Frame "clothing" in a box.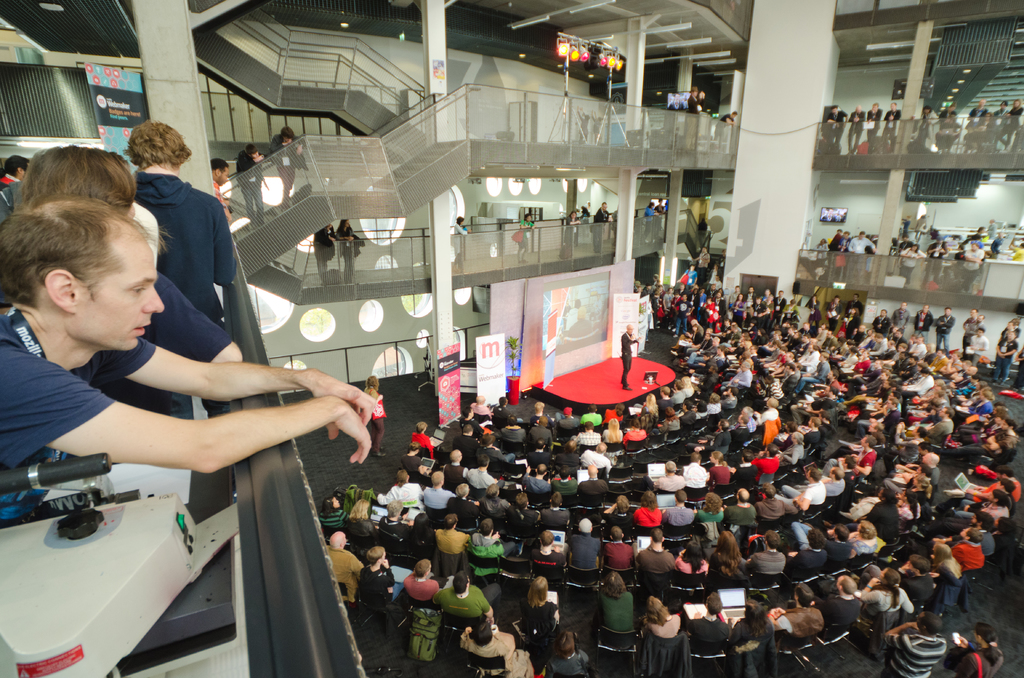
268:135:306:204.
